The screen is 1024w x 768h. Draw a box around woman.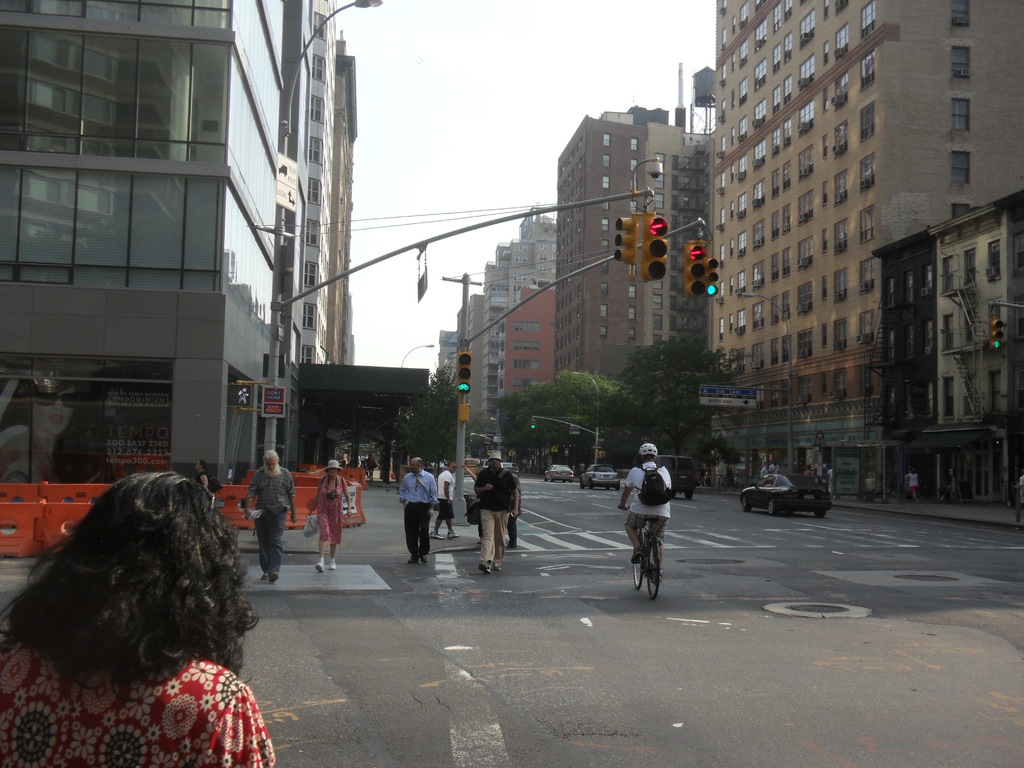
pyautogui.locateOnScreen(305, 458, 353, 570).
